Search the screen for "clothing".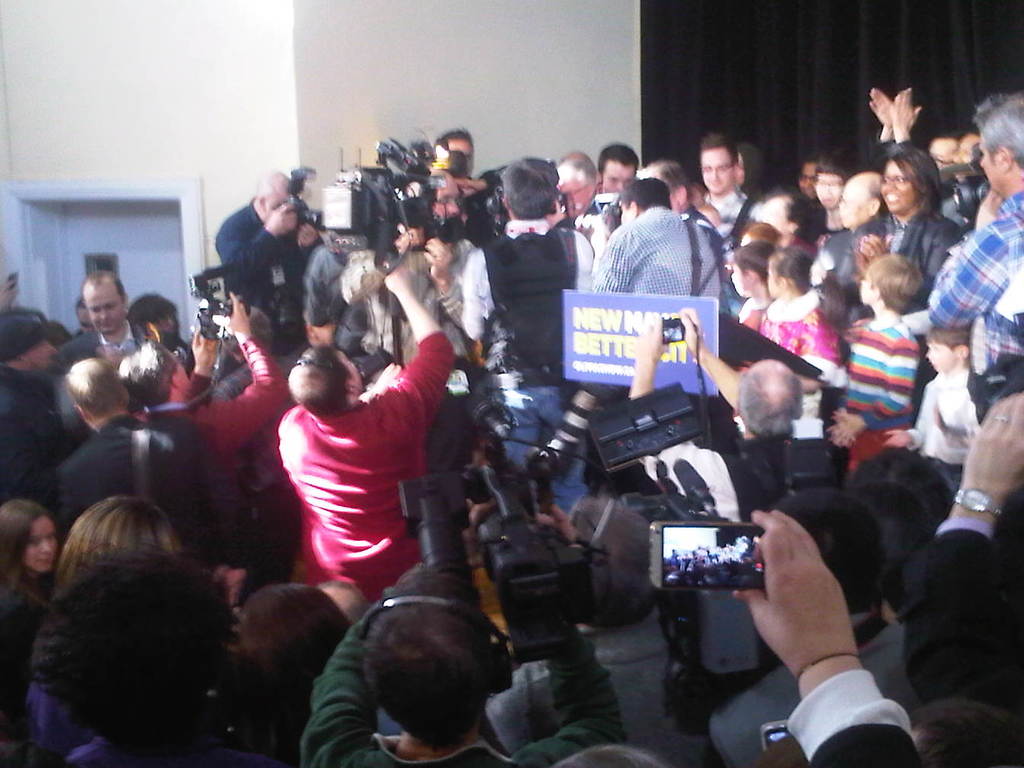
Found at BBox(56, 411, 213, 568).
